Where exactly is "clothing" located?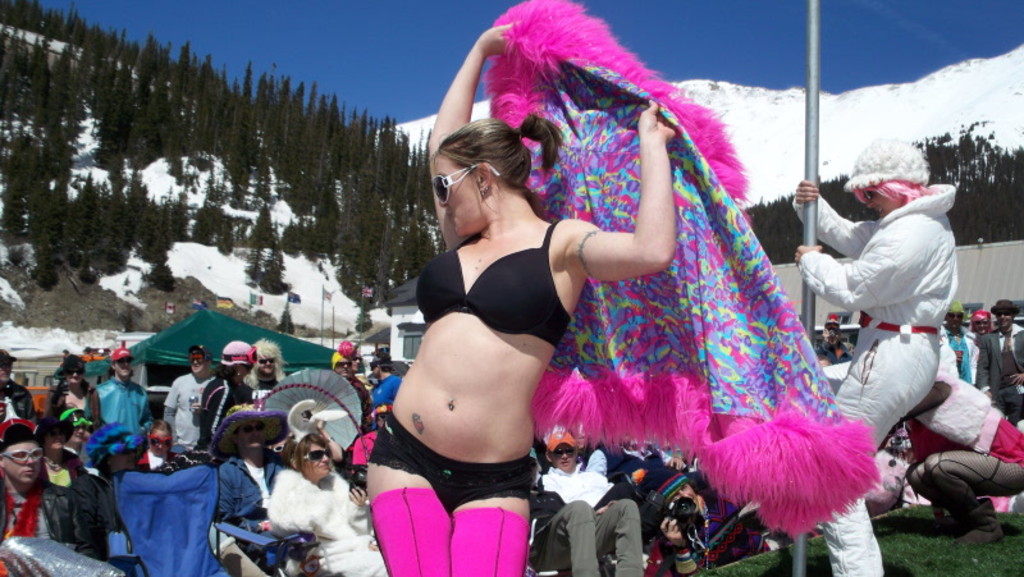
Its bounding box is (left=42, top=454, right=87, bottom=485).
